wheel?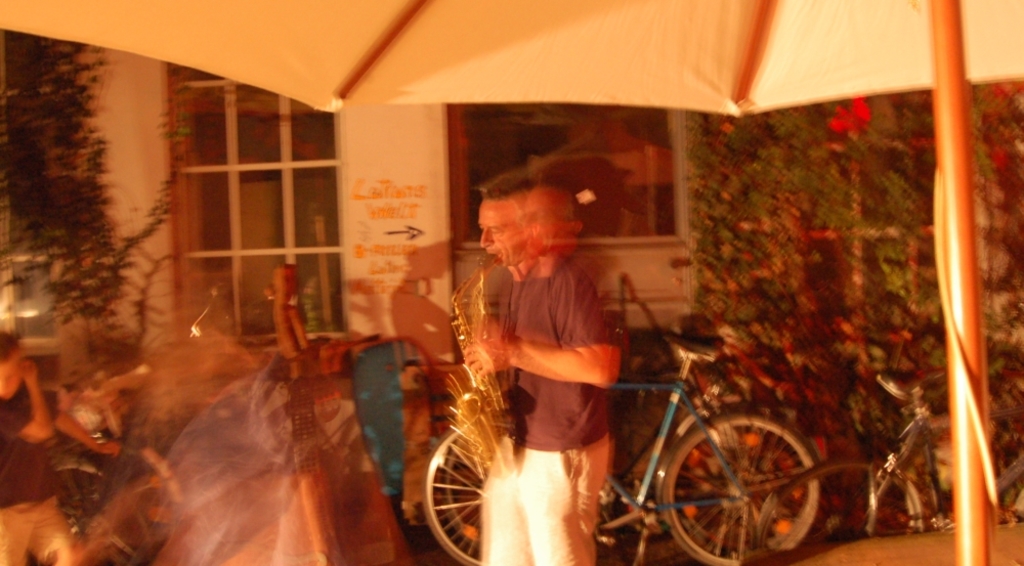
[422,427,480,565]
